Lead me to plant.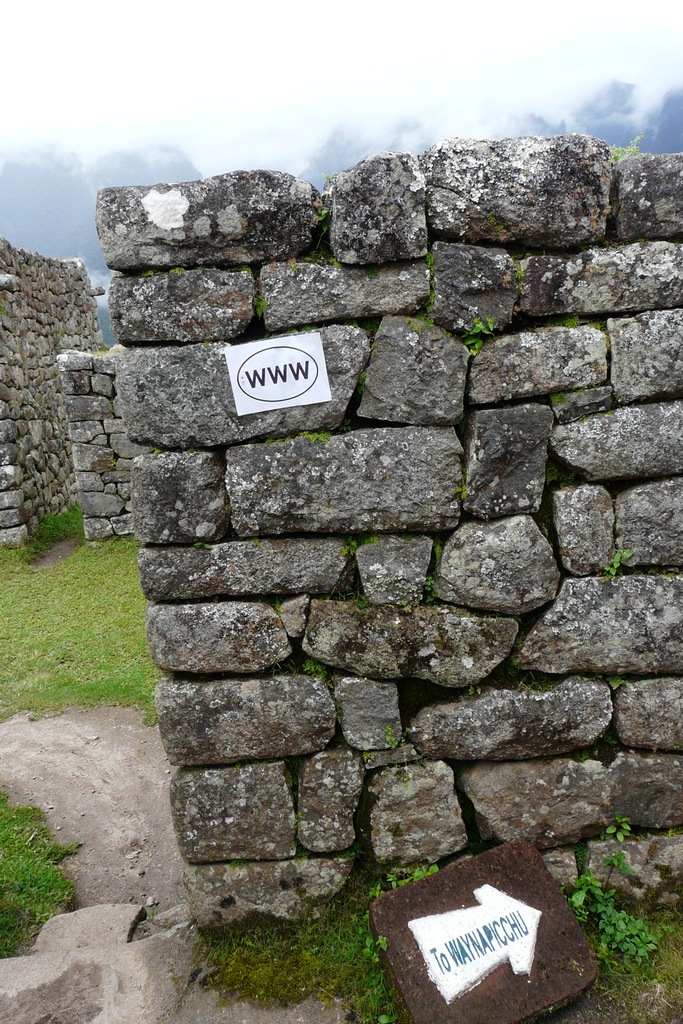
Lead to BBox(303, 666, 320, 672).
